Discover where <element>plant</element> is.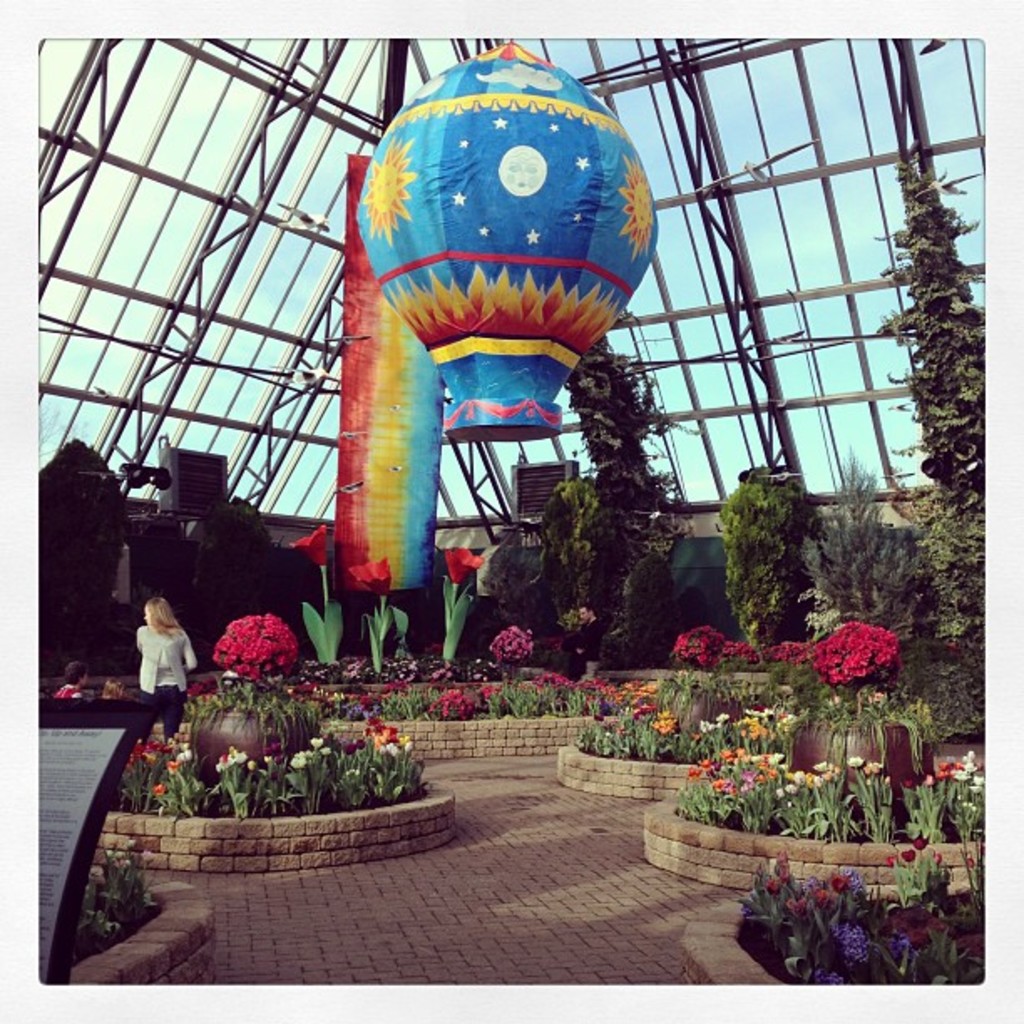
Discovered at (719, 470, 796, 649).
